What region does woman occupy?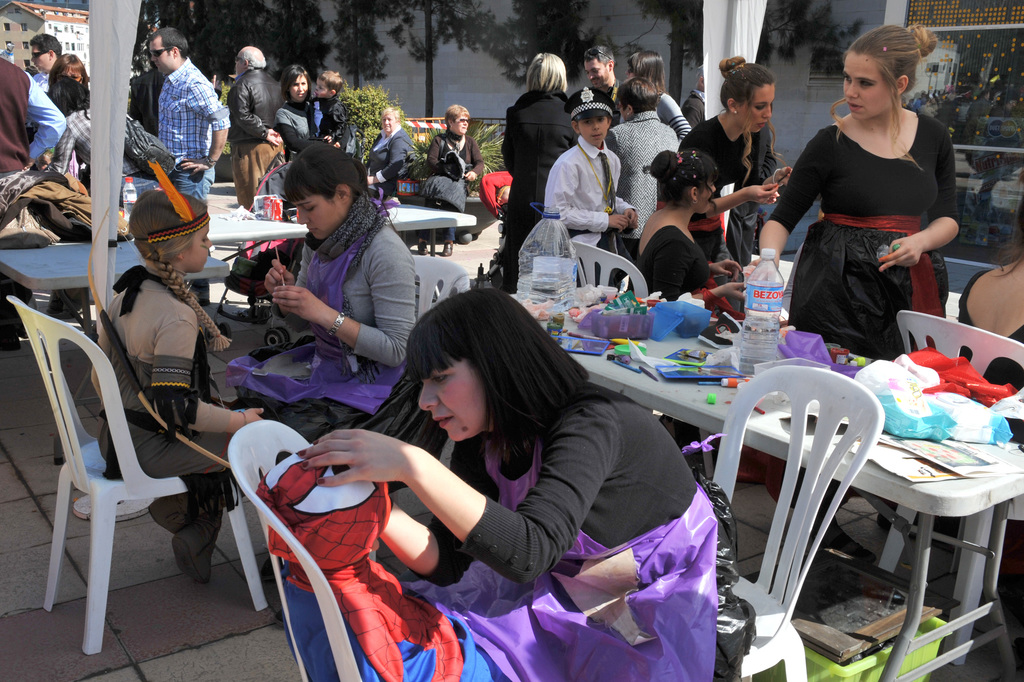
(417, 92, 490, 259).
